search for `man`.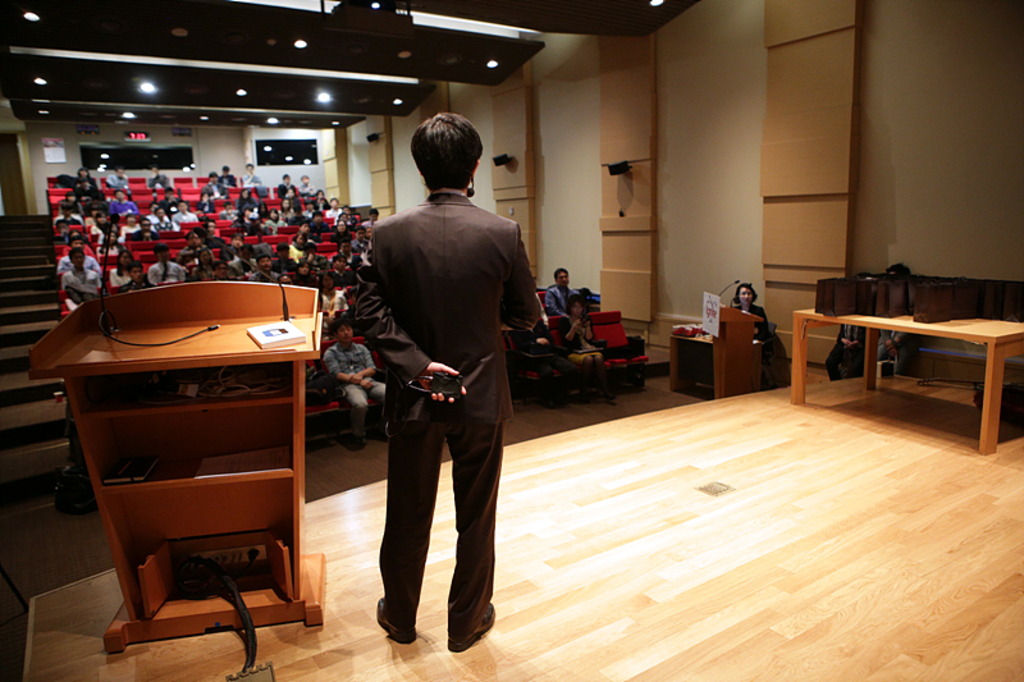
Found at detection(320, 316, 389, 449).
